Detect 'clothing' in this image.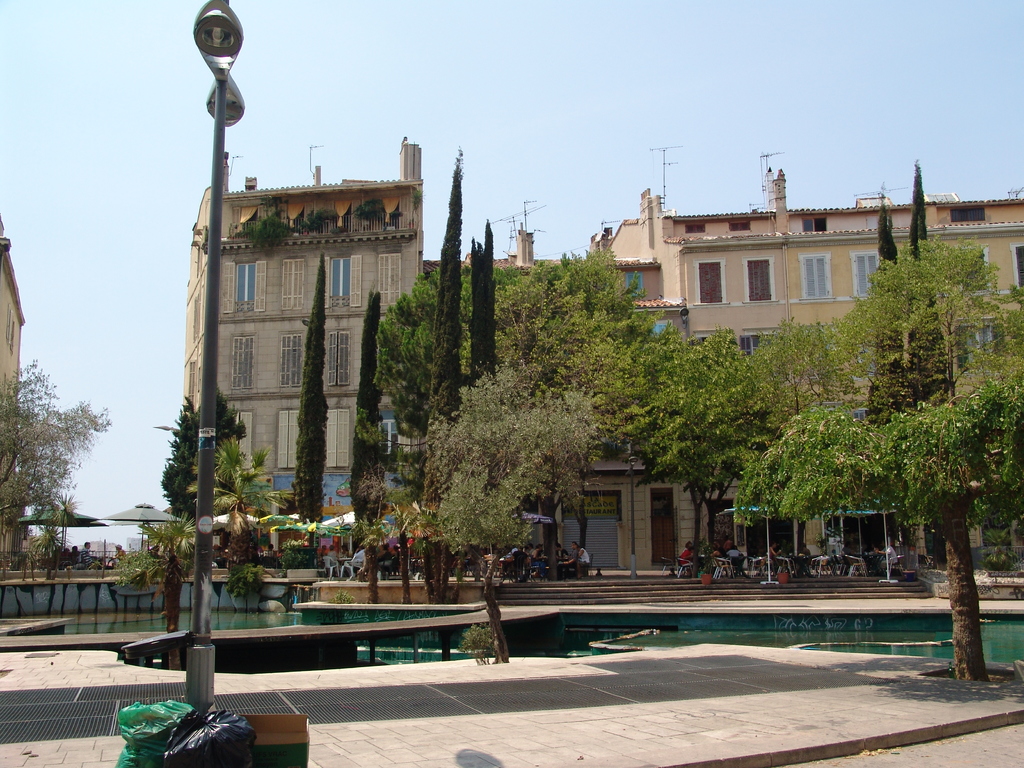
Detection: rect(682, 549, 694, 572).
